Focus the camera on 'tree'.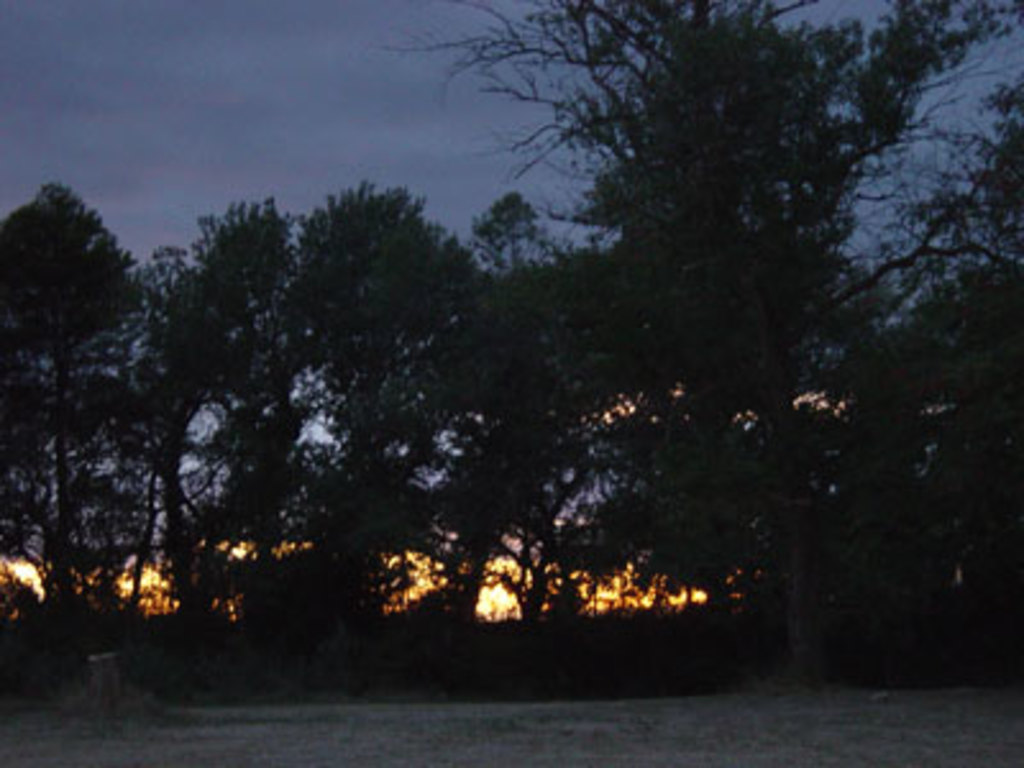
Focus region: detection(264, 179, 463, 640).
